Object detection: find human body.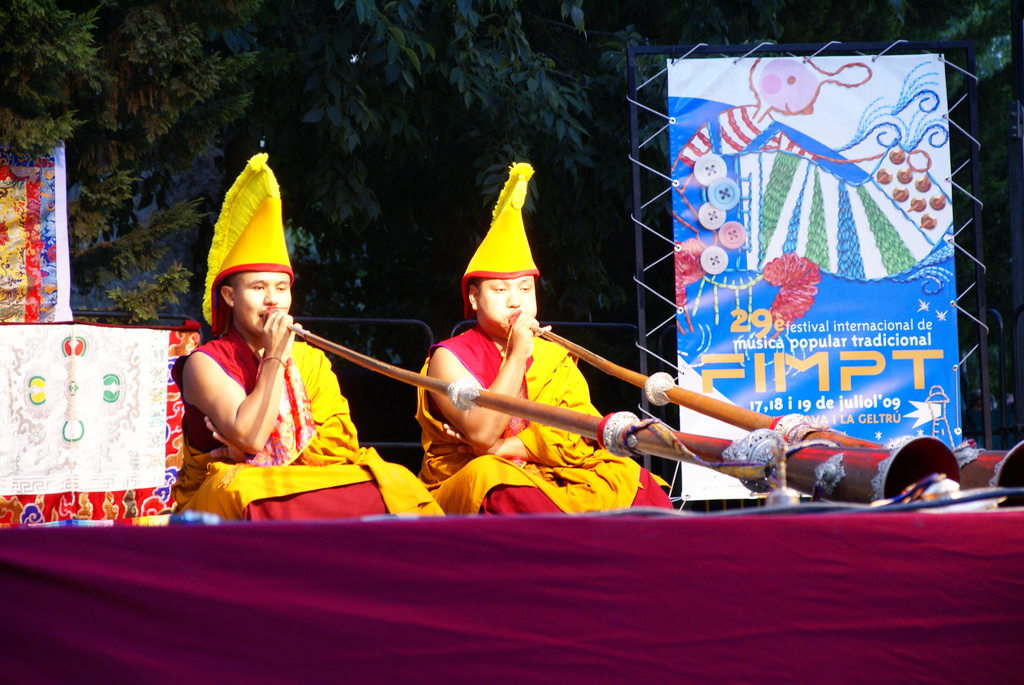
[x1=397, y1=237, x2=684, y2=520].
